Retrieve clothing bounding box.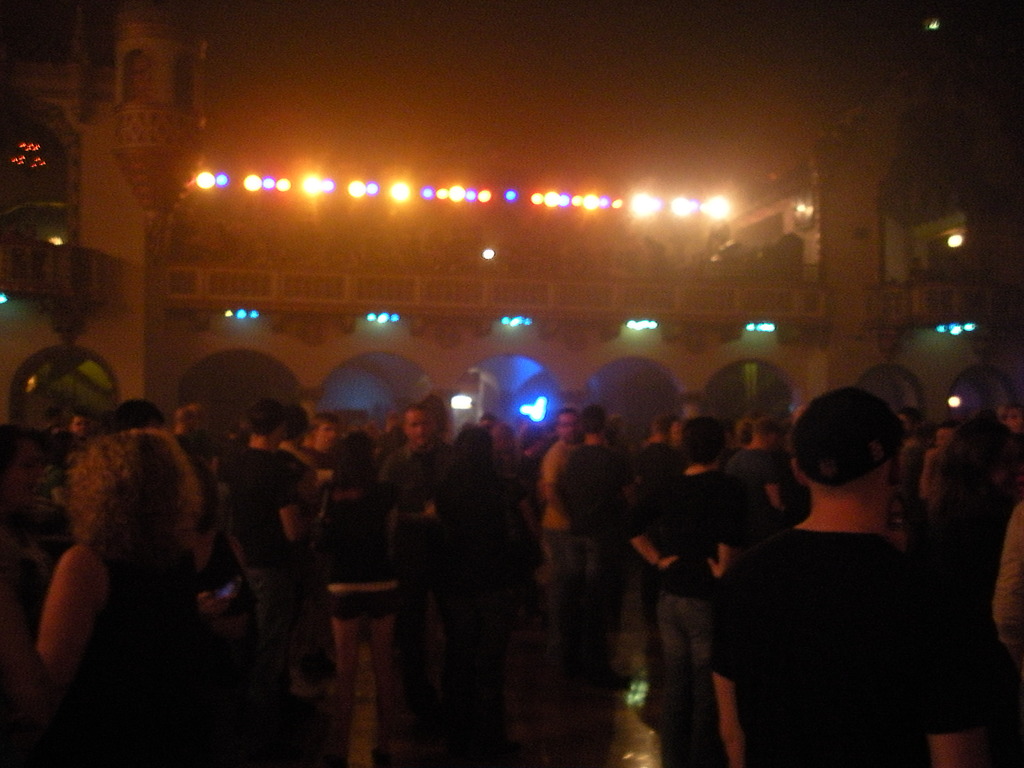
Bounding box: [x1=955, y1=420, x2=1023, y2=627].
